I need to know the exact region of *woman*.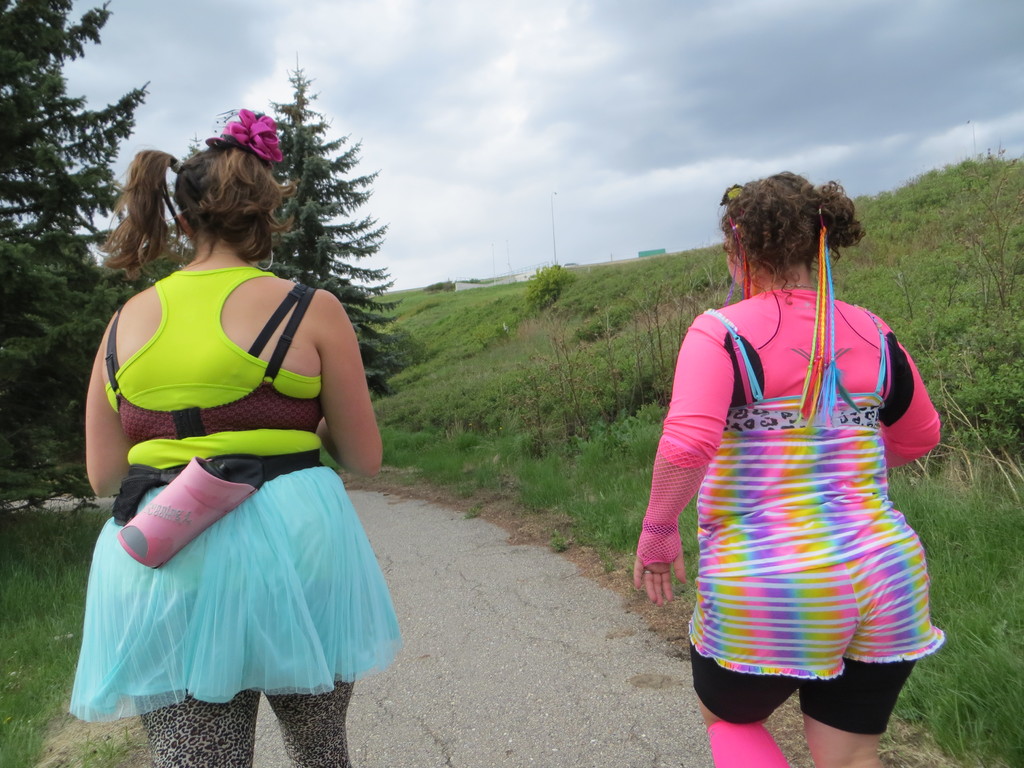
Region: crop(74, 114, 381, 767).
